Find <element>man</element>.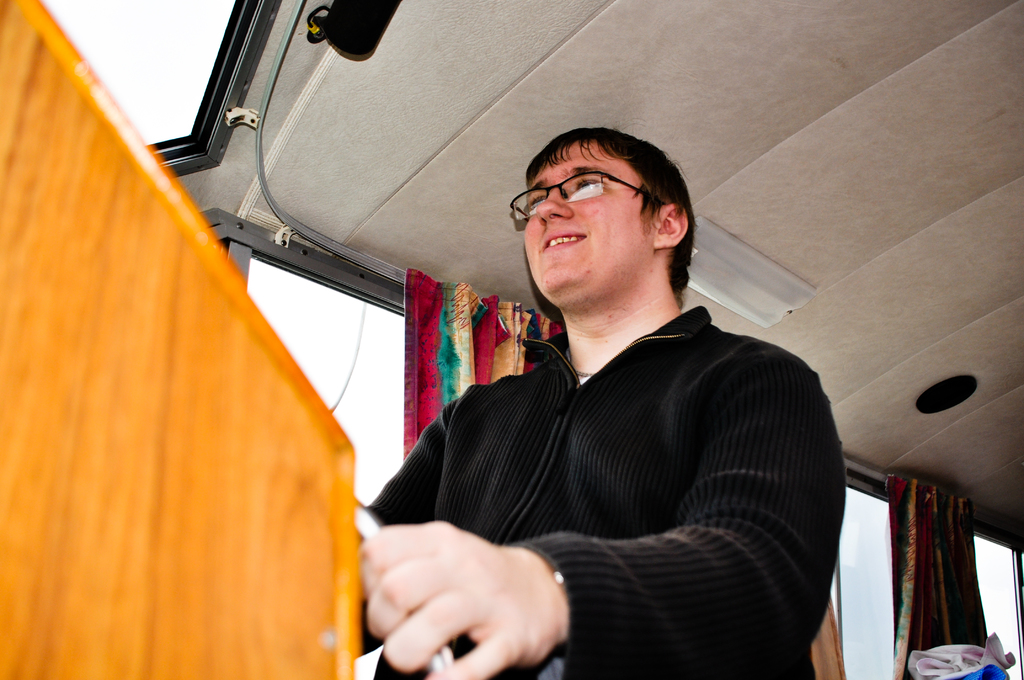
[x1=349, y1=124, x2=848, y2=679].
